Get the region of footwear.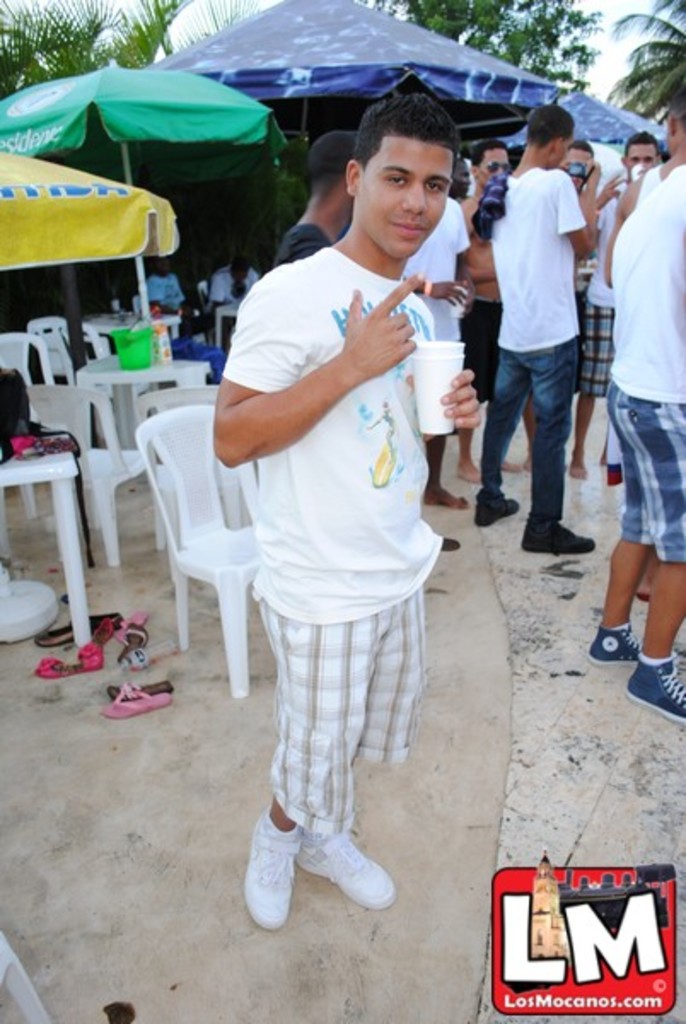
detection(102, 684, 174, 719).
